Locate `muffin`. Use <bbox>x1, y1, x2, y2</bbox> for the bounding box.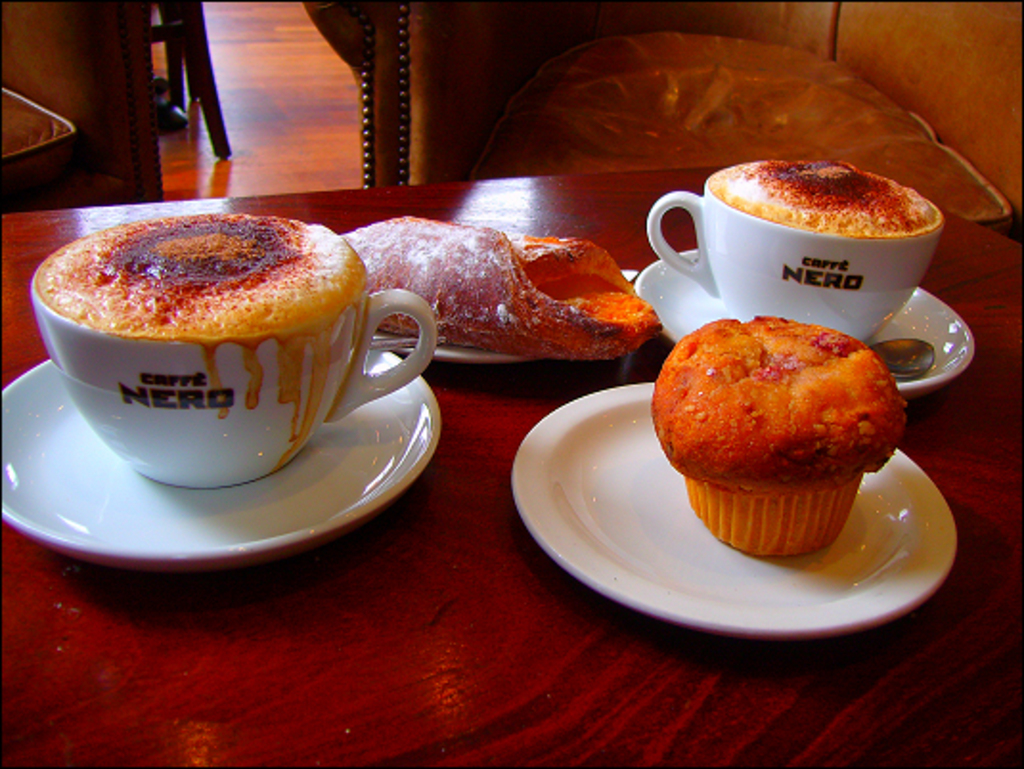
<bbox>657, 289, 913, 560</bbox>.
